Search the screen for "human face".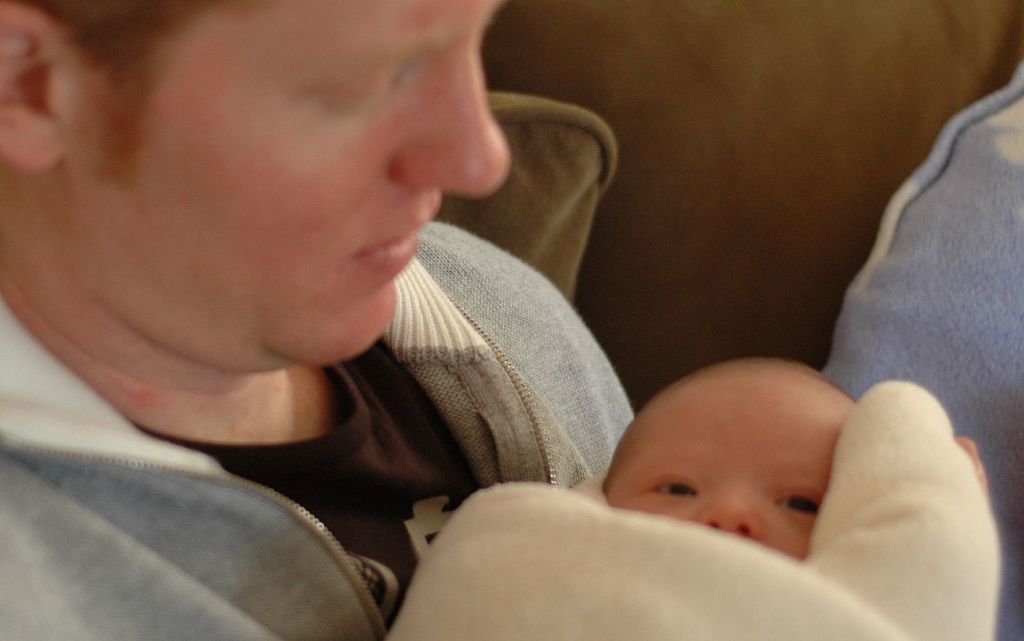
Found at bbox=(73, 0, 508, 373).
